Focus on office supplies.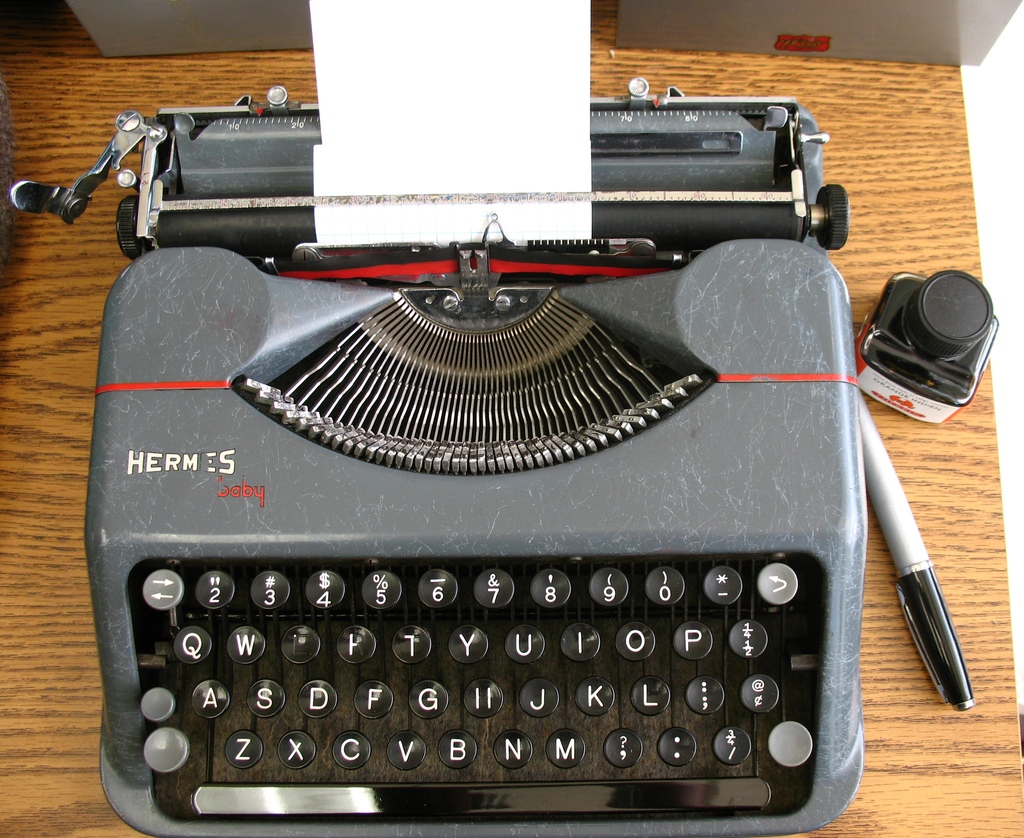
Focused at <bbox>312, 0, 592, 249</bbox>.
